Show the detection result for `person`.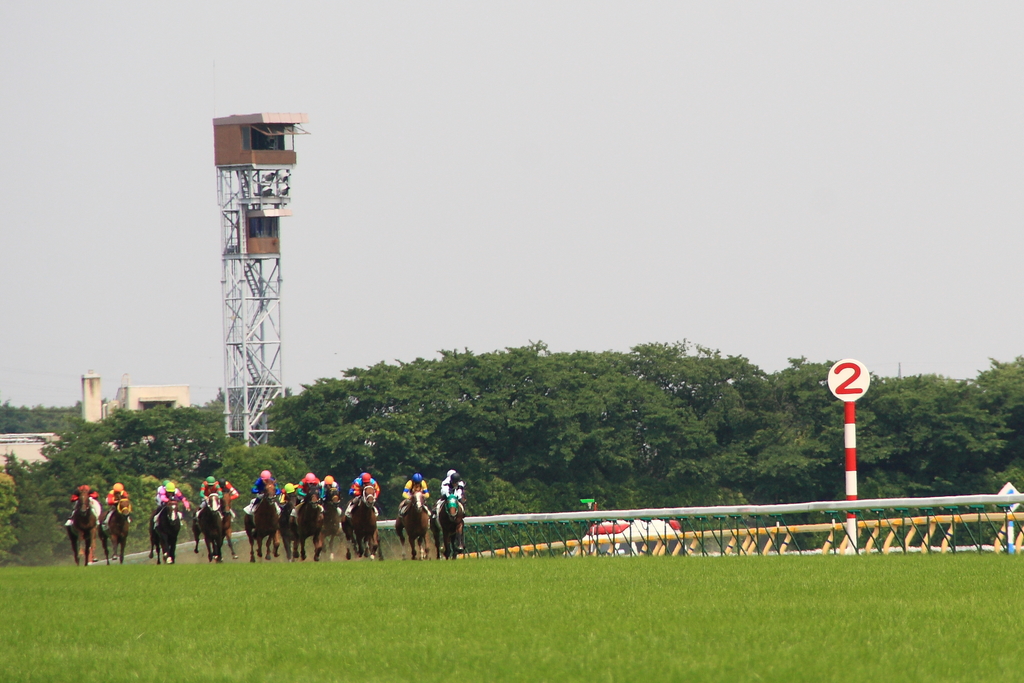
rect(312, 473, 342, 515).
